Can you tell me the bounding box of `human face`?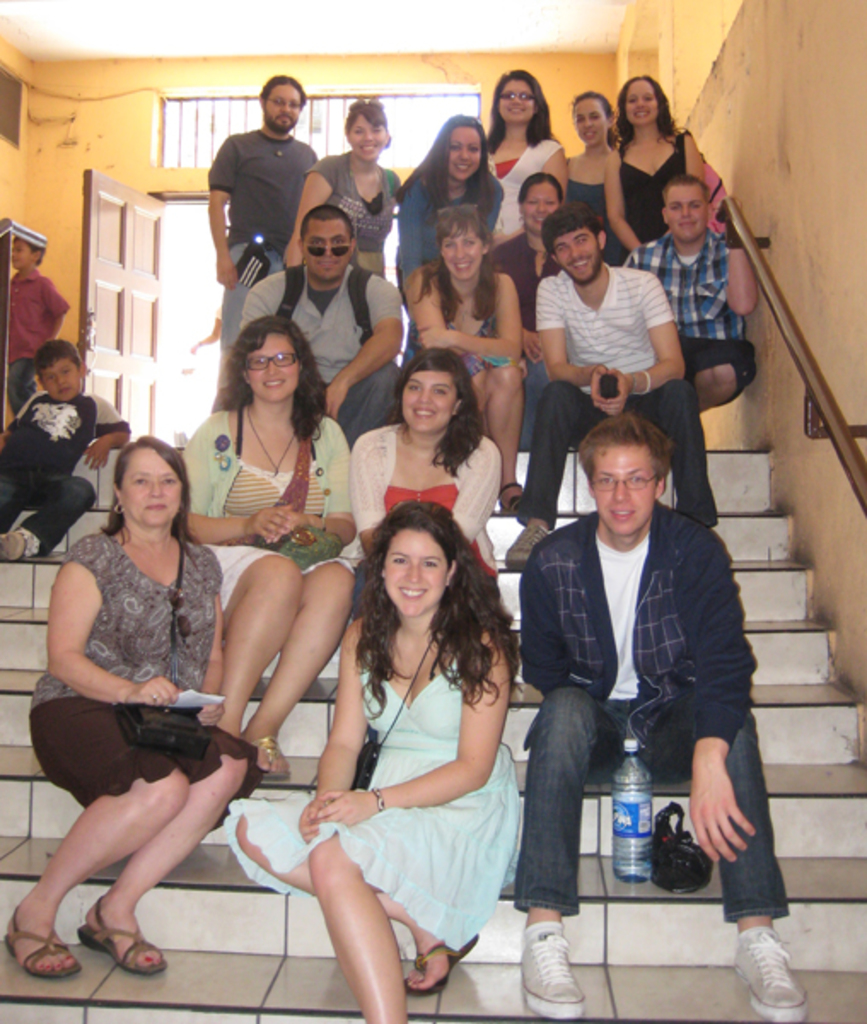
{"x1": 353, "y1": 109, "x2": 384, "y2": 155}.
